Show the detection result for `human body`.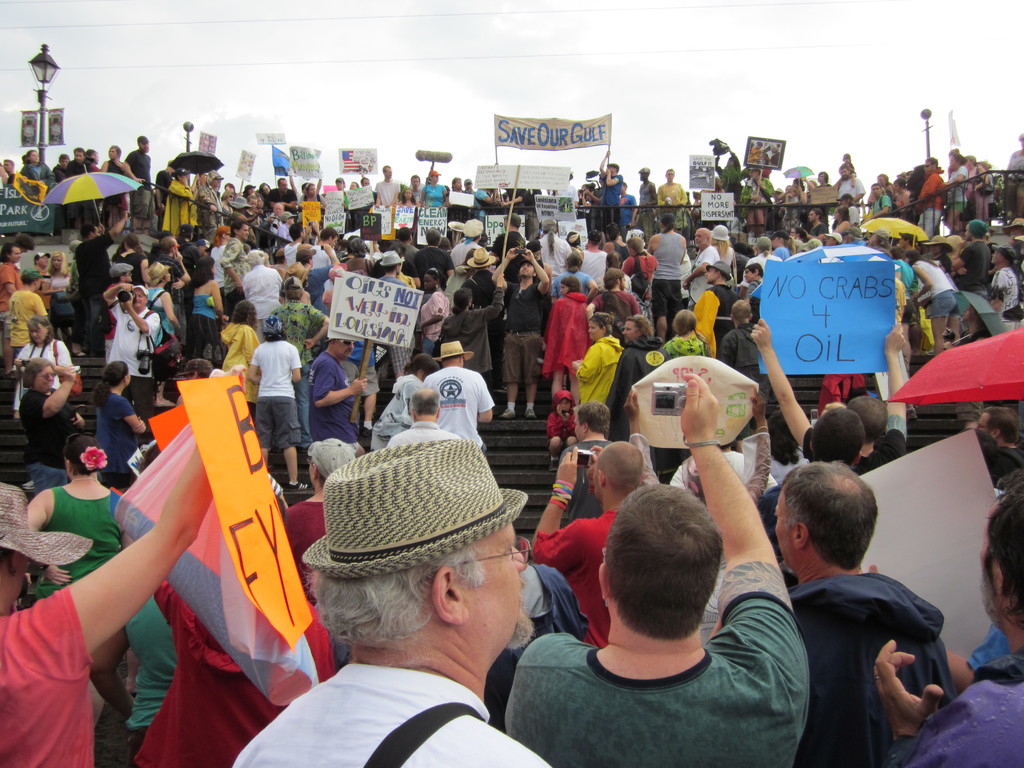
Rect(413, 229, 455, 291).
